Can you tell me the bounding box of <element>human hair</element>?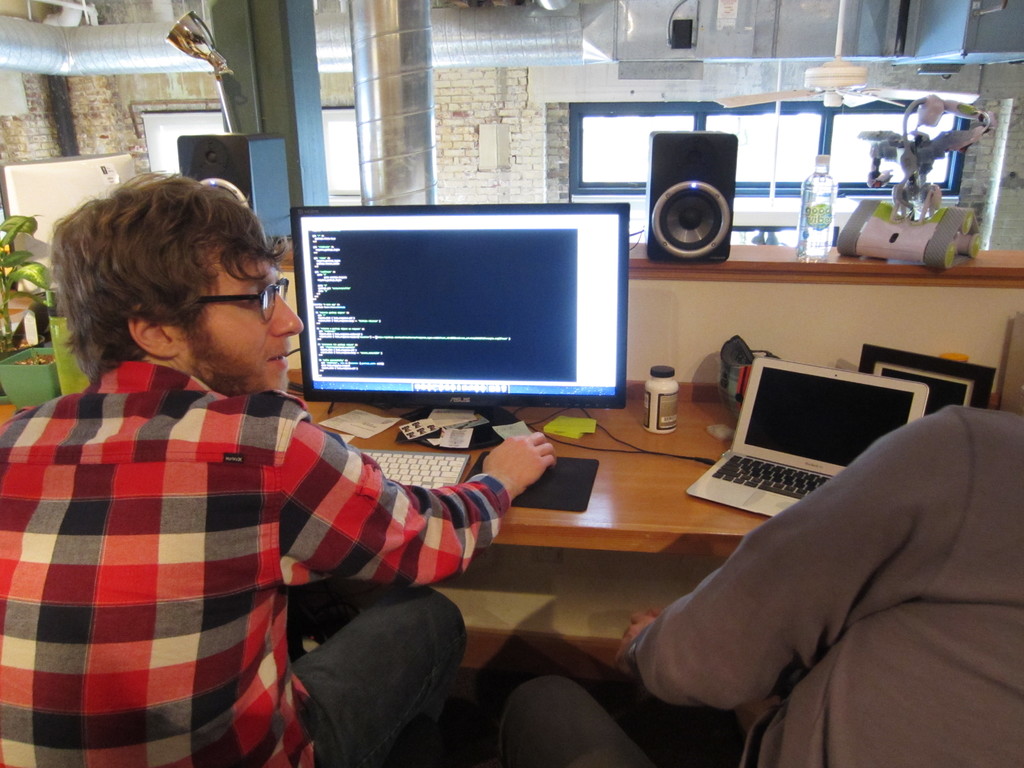
48:186:280:406.
